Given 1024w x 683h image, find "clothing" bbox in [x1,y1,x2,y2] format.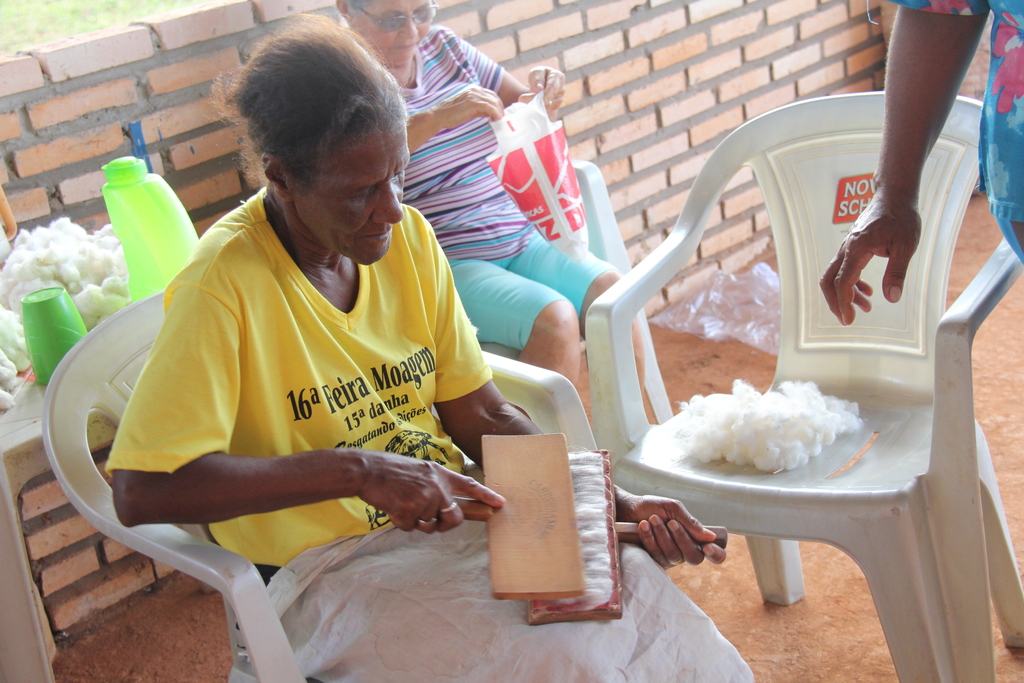
[893,0,1023,264].
